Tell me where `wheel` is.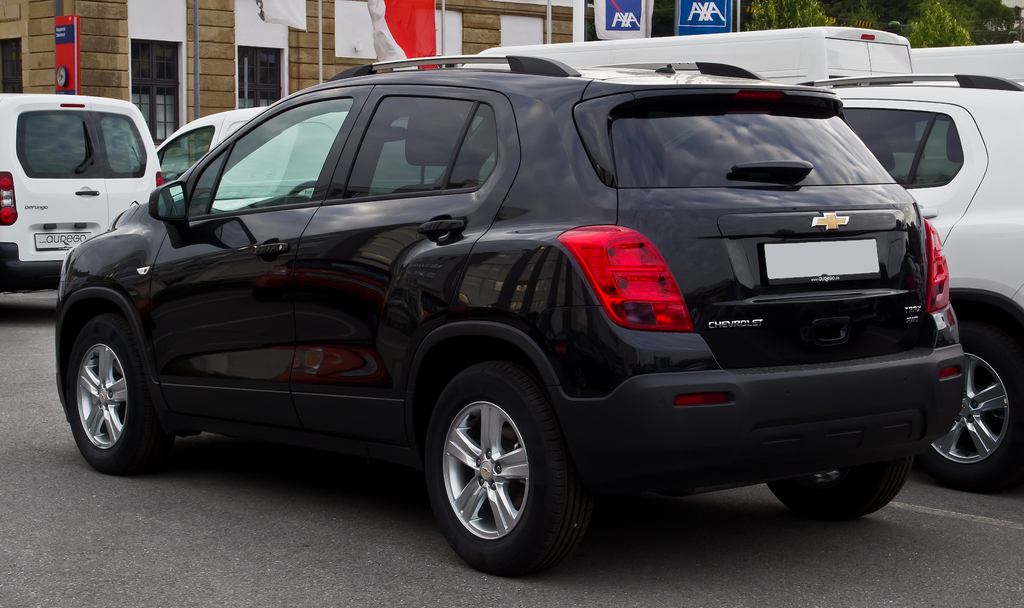
`wheel` is at crop(284, 182, 316, 207).
